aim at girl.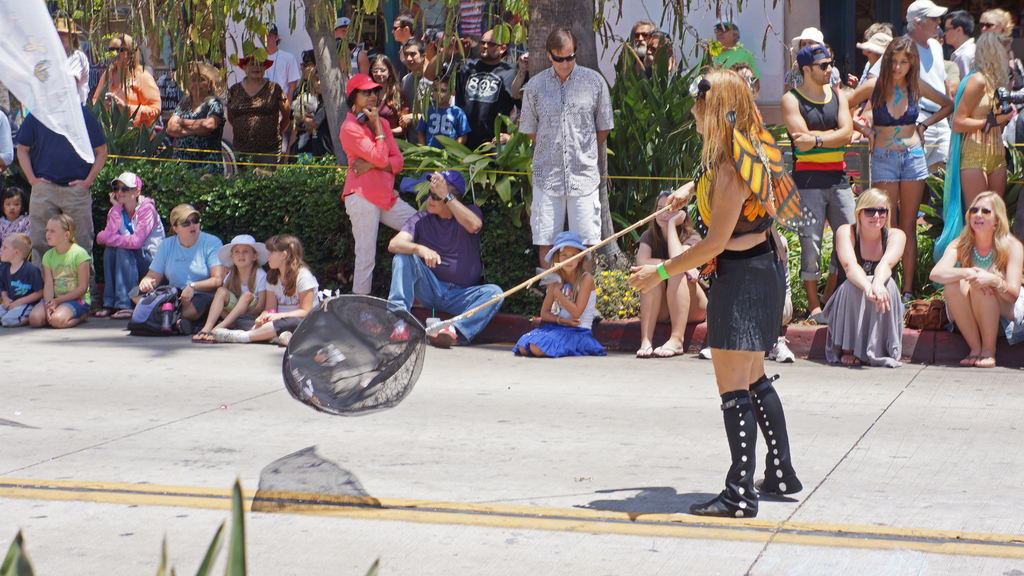
Aimed at bbox=[924, 194, 1023, 362].
